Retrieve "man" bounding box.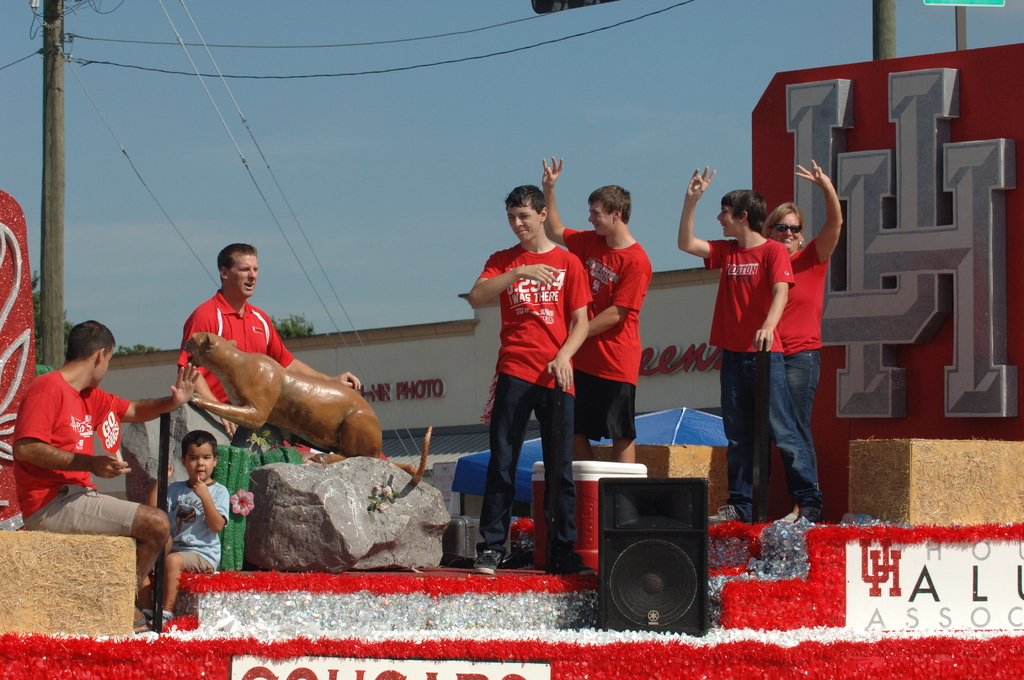
Bounding box: [left=171, top=238, right=371, bottom=460].
